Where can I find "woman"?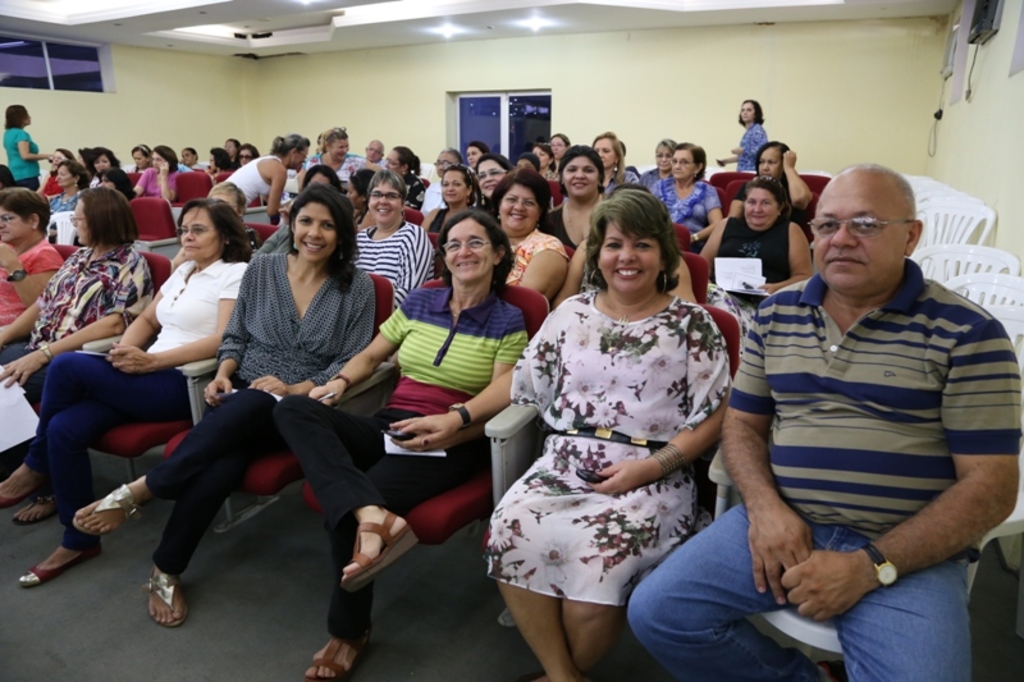
You can find it at 393,188,740,681.
